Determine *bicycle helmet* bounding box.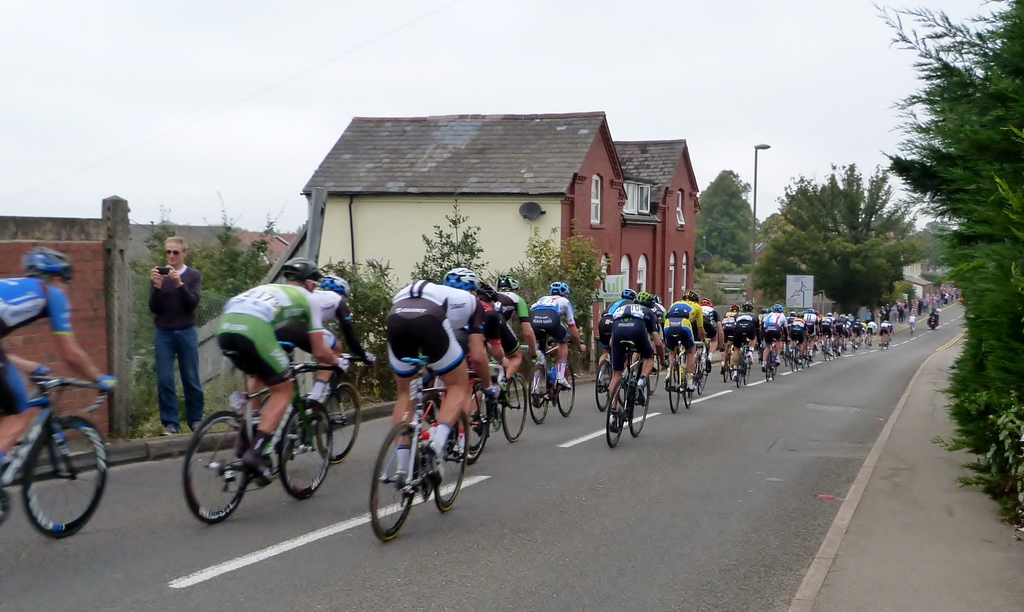
Determined: bbox=[24, 242, 69, 277].
